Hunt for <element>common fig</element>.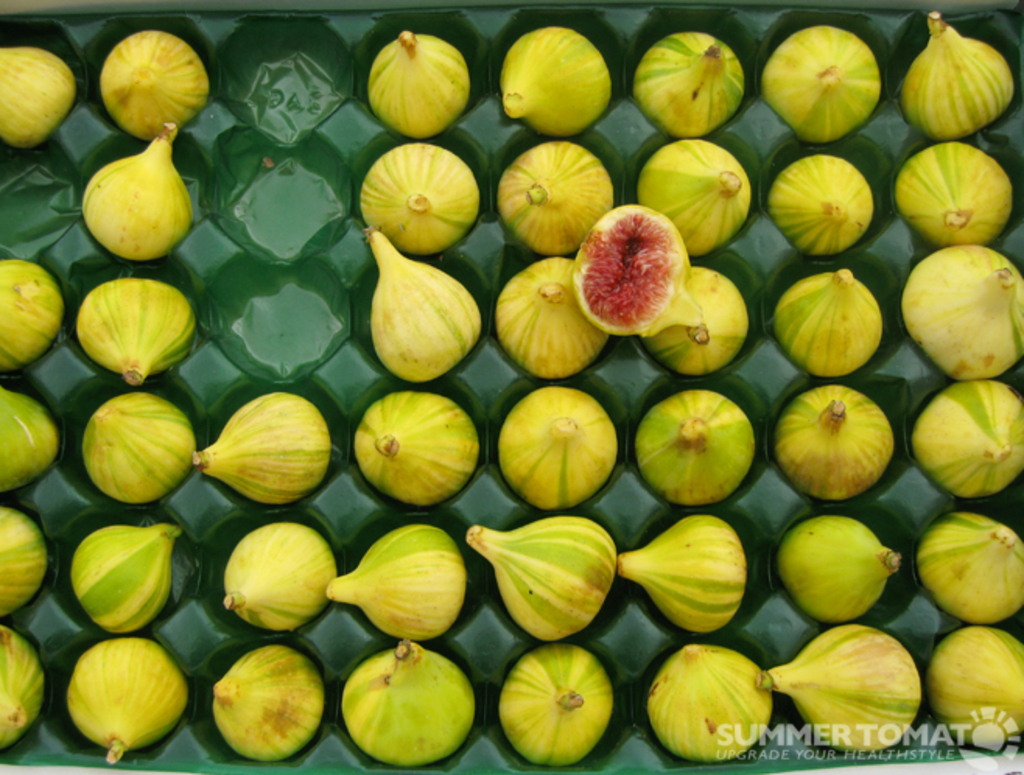
Hunted down at region(325, 524, 472, 638).
